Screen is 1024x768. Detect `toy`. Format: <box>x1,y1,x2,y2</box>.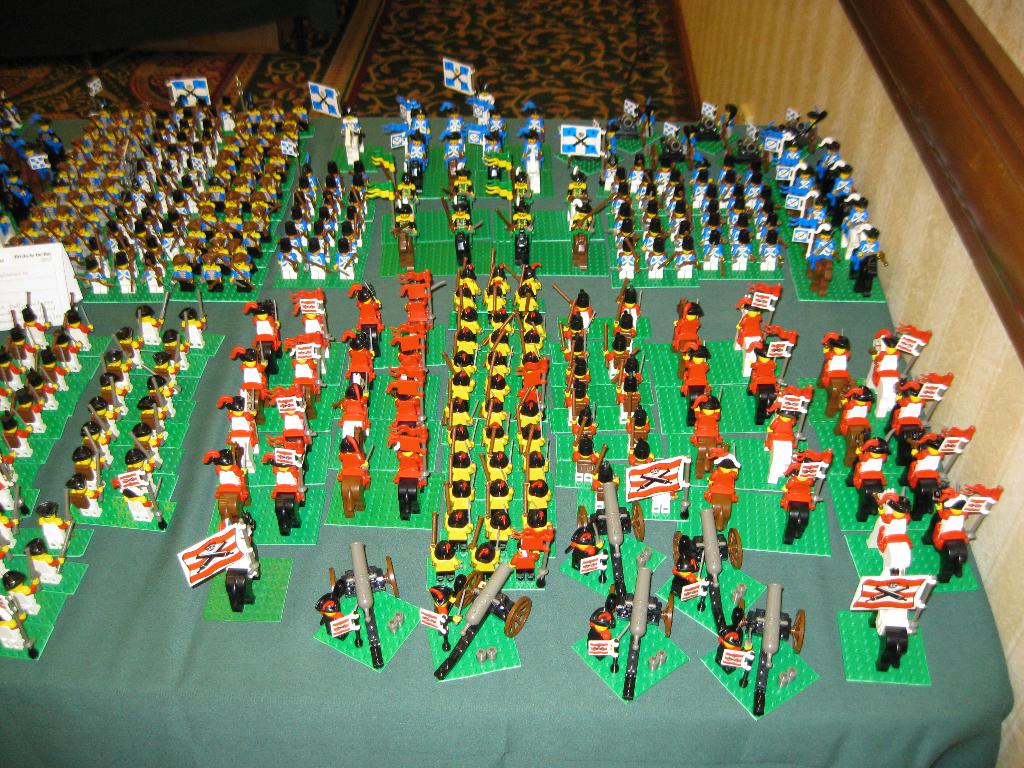
<box>192,138,208,175</box>.
